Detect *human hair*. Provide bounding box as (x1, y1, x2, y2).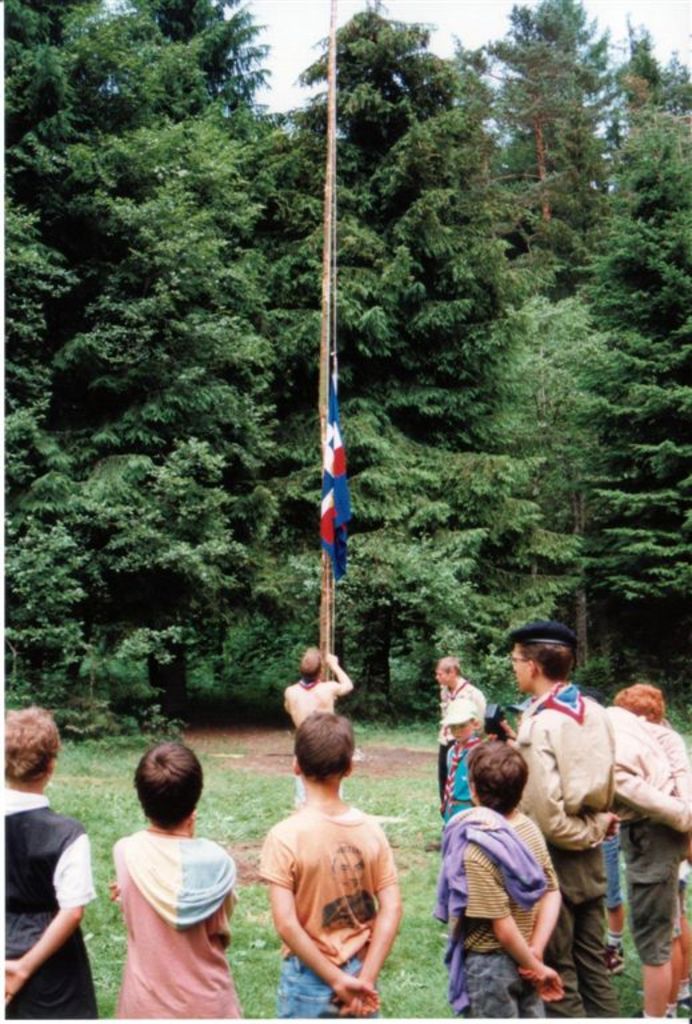
(469, 741, 529, 816).
